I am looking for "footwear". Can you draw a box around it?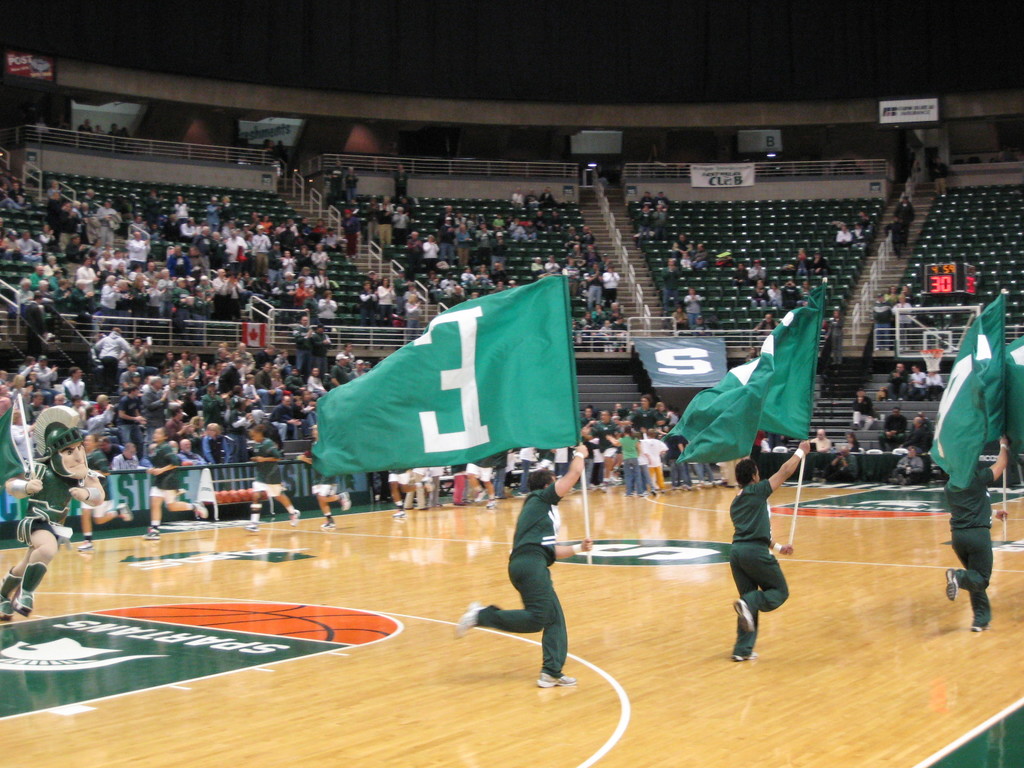
Sure, the bounding box is left=324, top=516, right=330, bottom=529.
